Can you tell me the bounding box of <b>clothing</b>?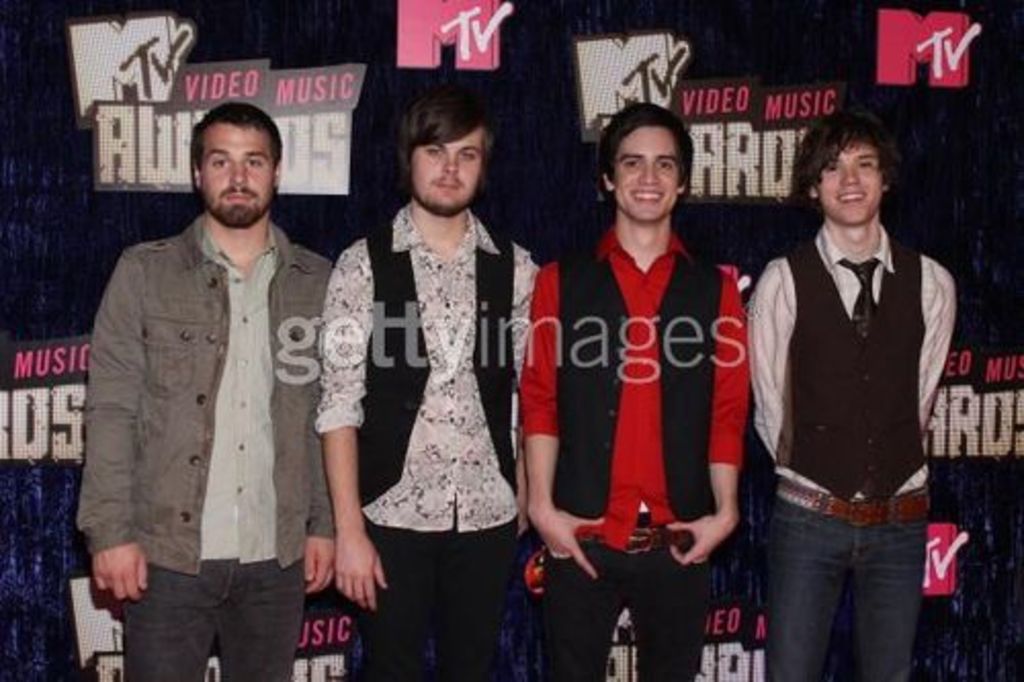
locate(770, 477, 936, 680).
